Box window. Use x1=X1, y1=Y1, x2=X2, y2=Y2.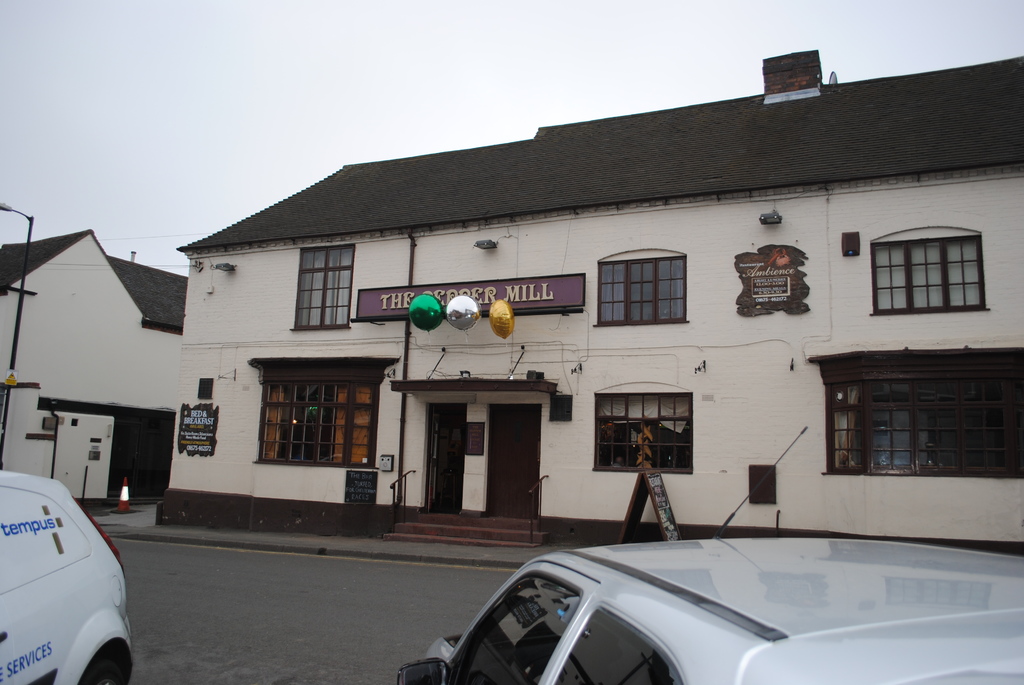
x1=870, y1=236, x2=986, y2=317.
